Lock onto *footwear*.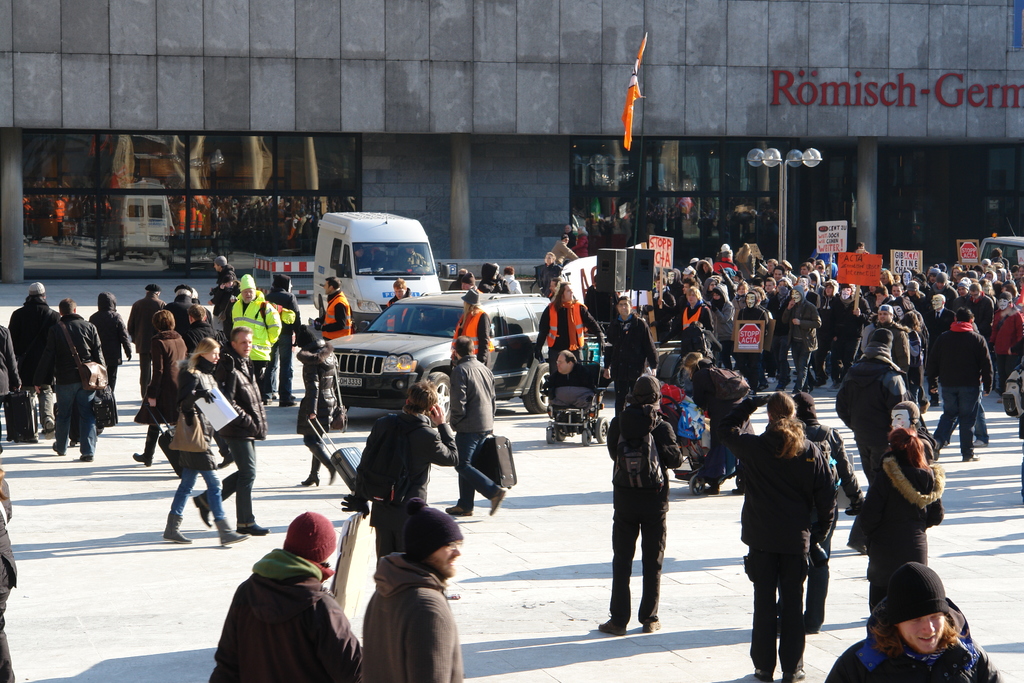
Locked: 918,402,931,415.
